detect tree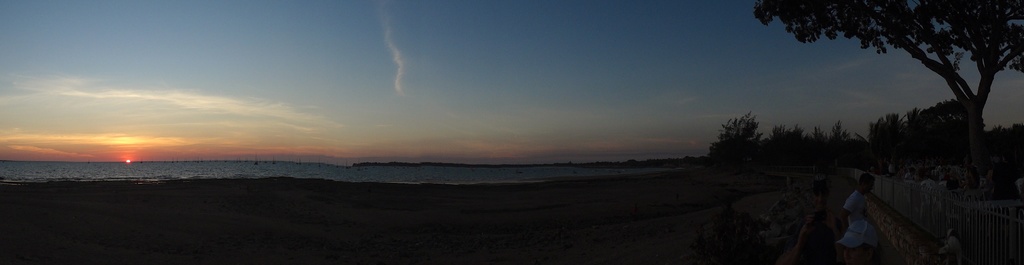
756:0:1023:194
